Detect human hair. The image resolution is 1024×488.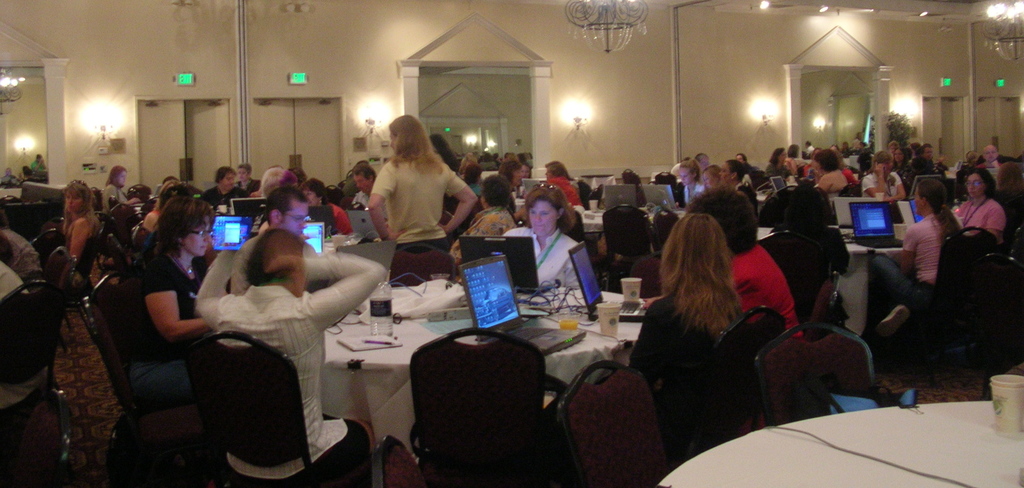
bbox=(522, 162, 531, 172).
